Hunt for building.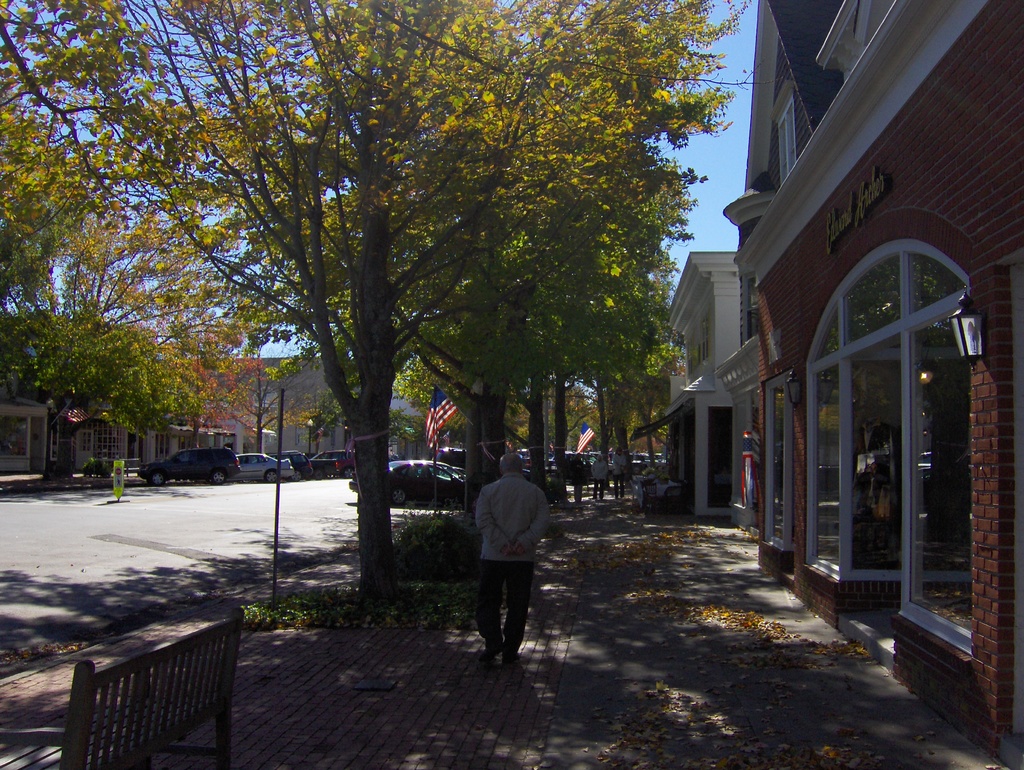
Hunted down at detection(662, 245, 737, 524).
